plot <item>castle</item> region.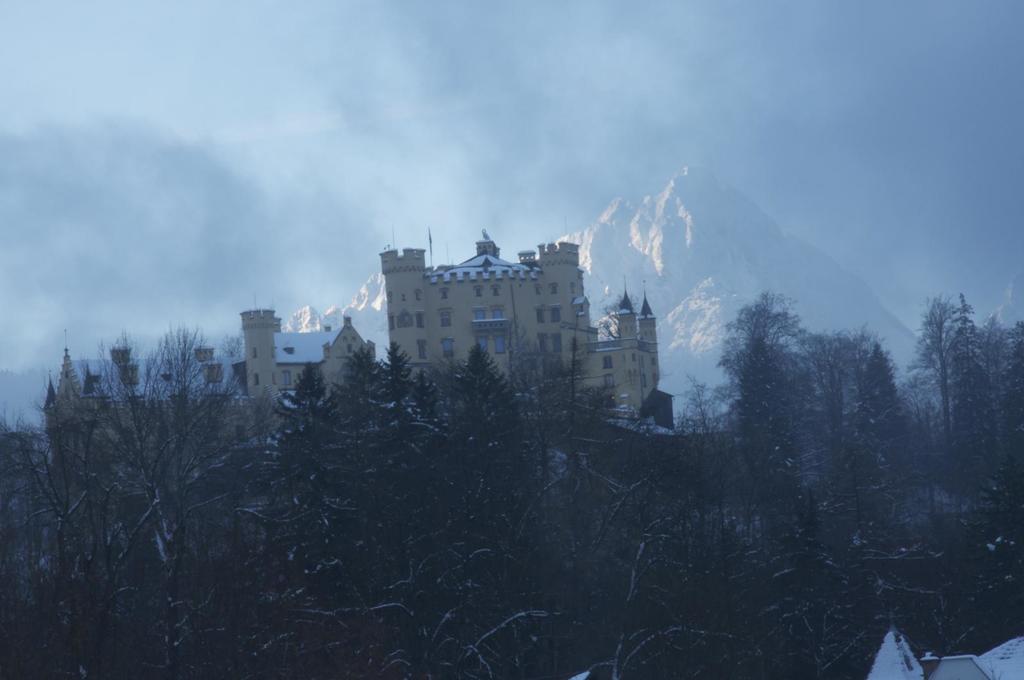
Plotted at [x1=377, y1=235, x2=658, y2=423].
